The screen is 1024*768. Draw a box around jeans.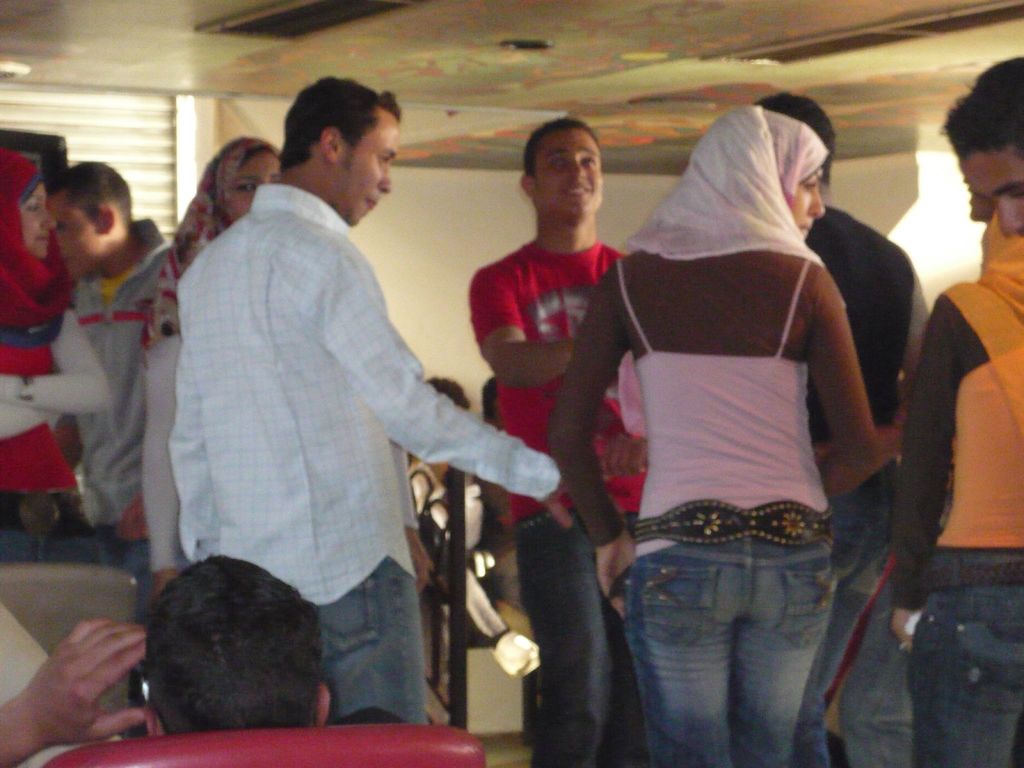
left=794, top=554, right=875, bottom=762.
